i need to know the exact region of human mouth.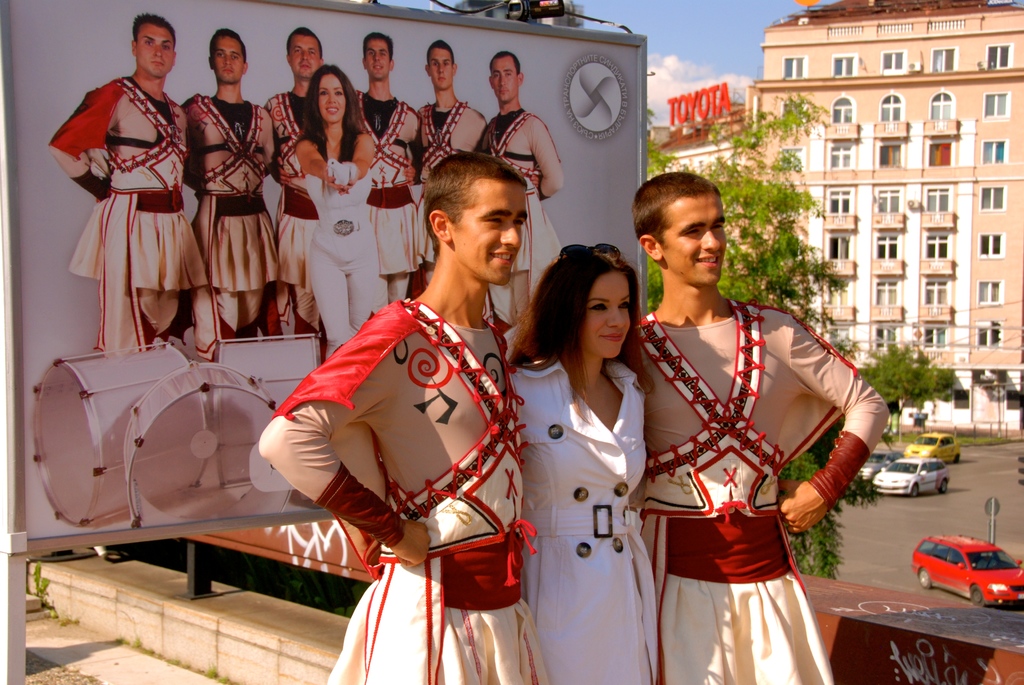
Region: pyautogui.locateOnScreen(301, 65, 310, 70).
